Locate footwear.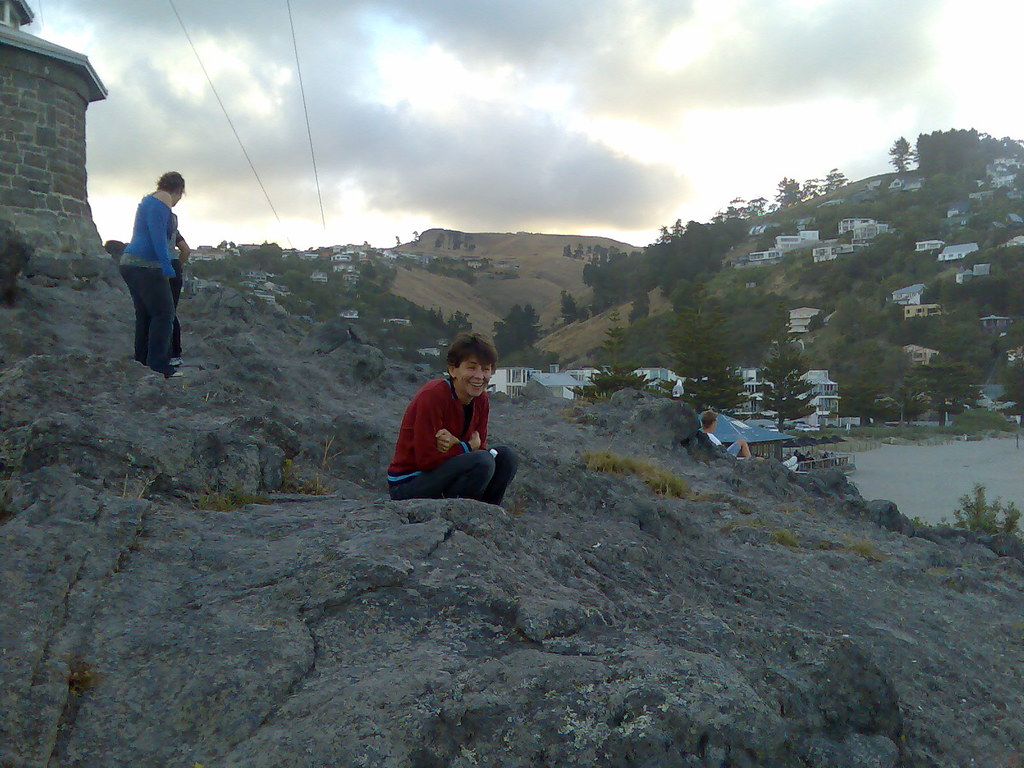
Bounding box: <bbox>165, 369, 186, 381</bbox>.
